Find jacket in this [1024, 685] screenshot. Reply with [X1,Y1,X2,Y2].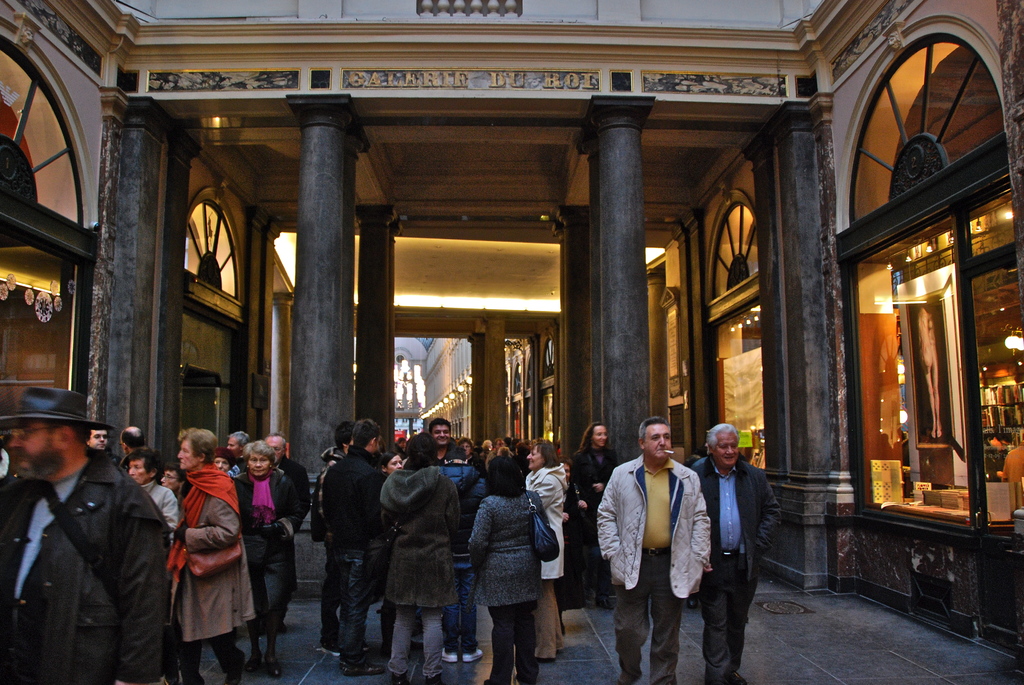
[388,463,466,608].
